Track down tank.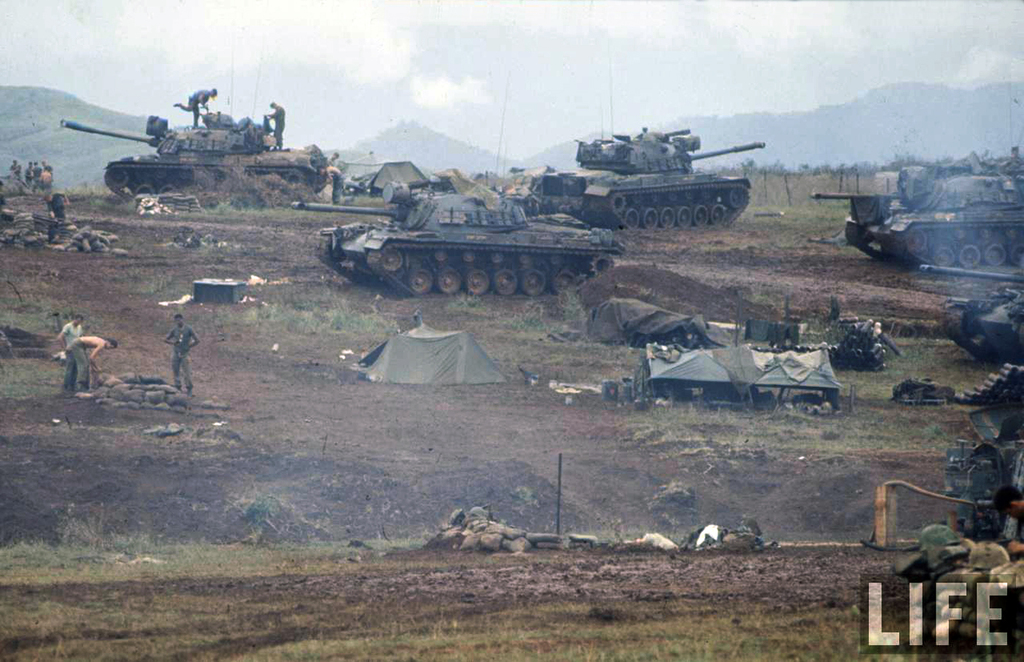
Tracked to region(809, 152, 1023, 266).
